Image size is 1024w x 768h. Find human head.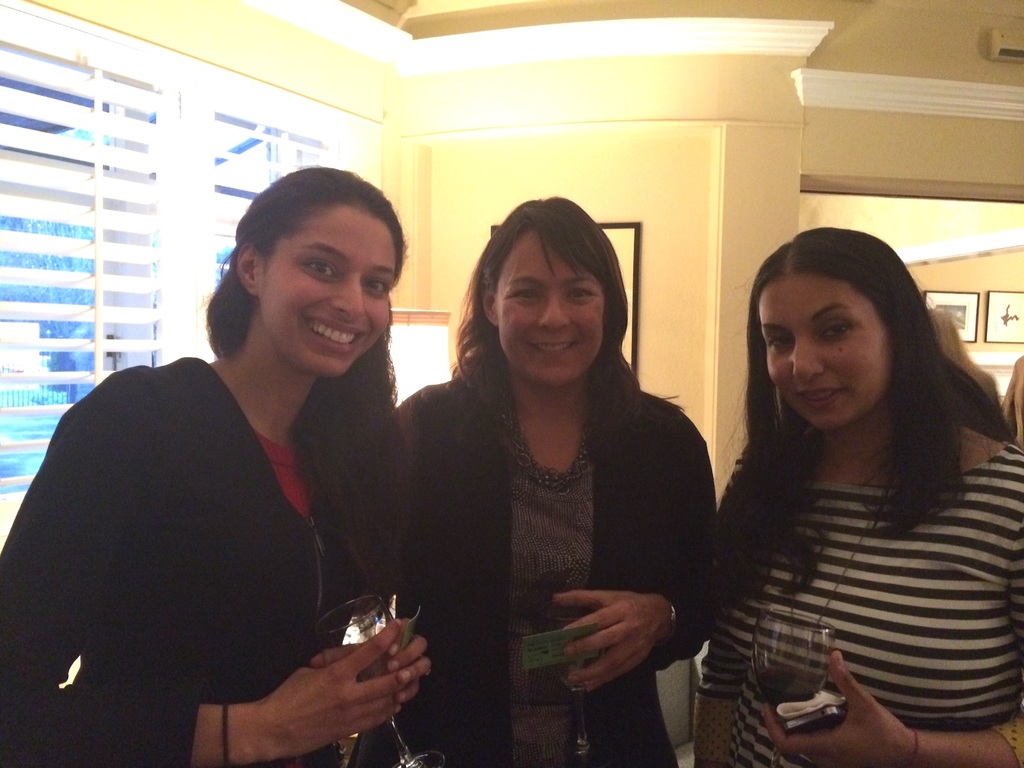
(x1=479, y1=200, x2=625, y2=385).
